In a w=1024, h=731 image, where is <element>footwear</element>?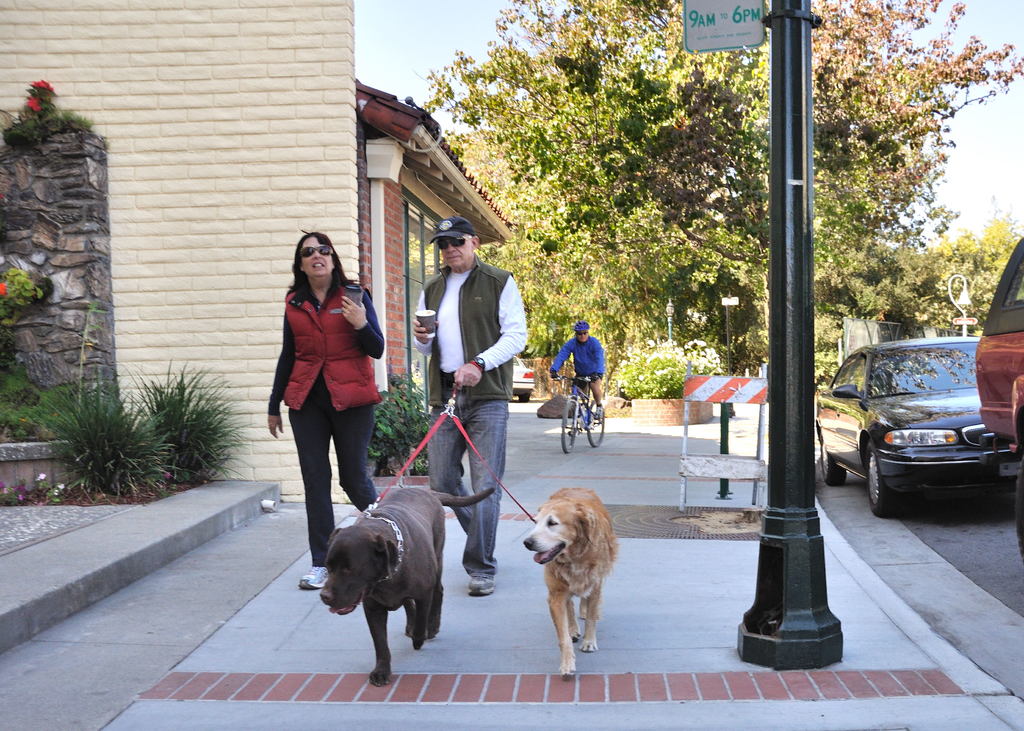
crop(467, 575, 497, 596).
